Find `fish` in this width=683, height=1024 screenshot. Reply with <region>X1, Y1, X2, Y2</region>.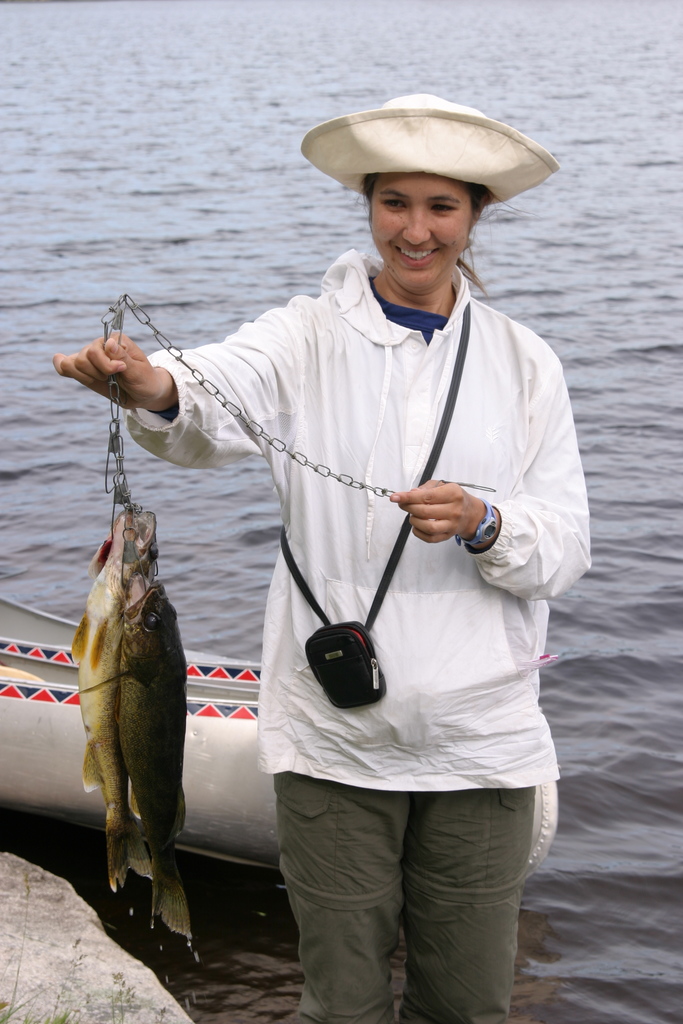
<region>72, 498, 196, 942</region>.
